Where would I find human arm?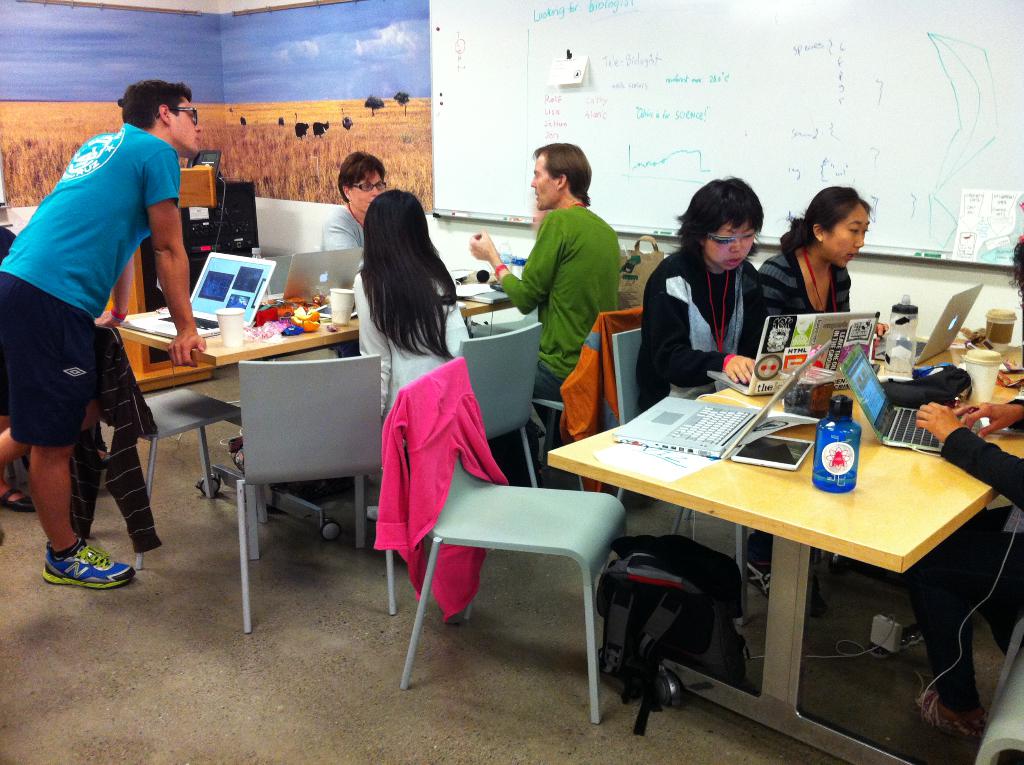
At detection(467, 205, 564, 314).
